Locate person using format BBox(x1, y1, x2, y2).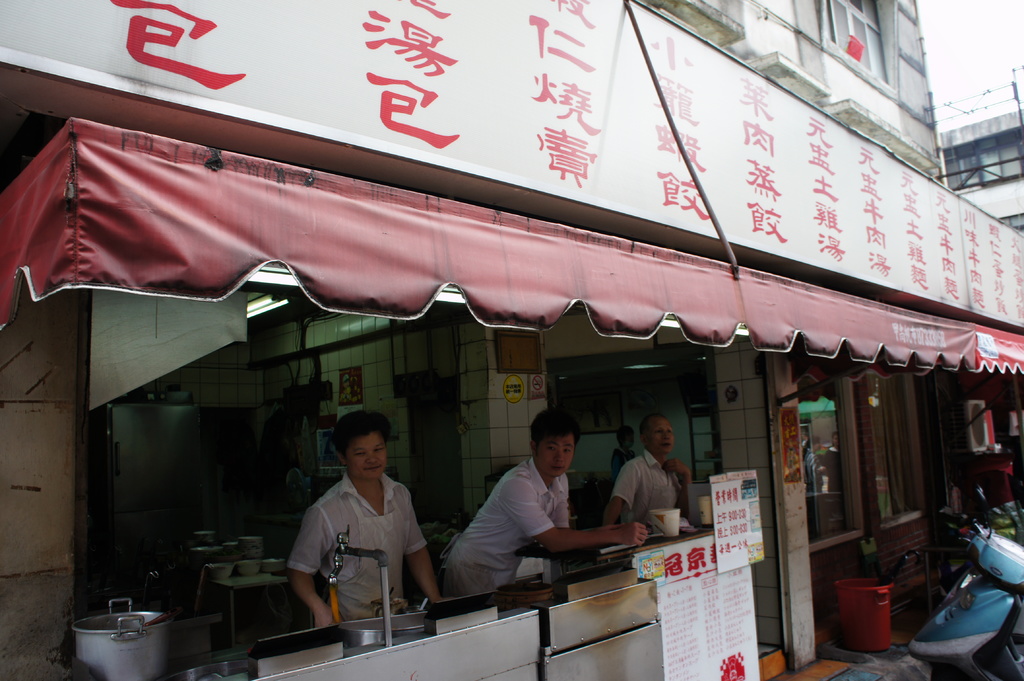
BBox(444, 410, 649, 629).
